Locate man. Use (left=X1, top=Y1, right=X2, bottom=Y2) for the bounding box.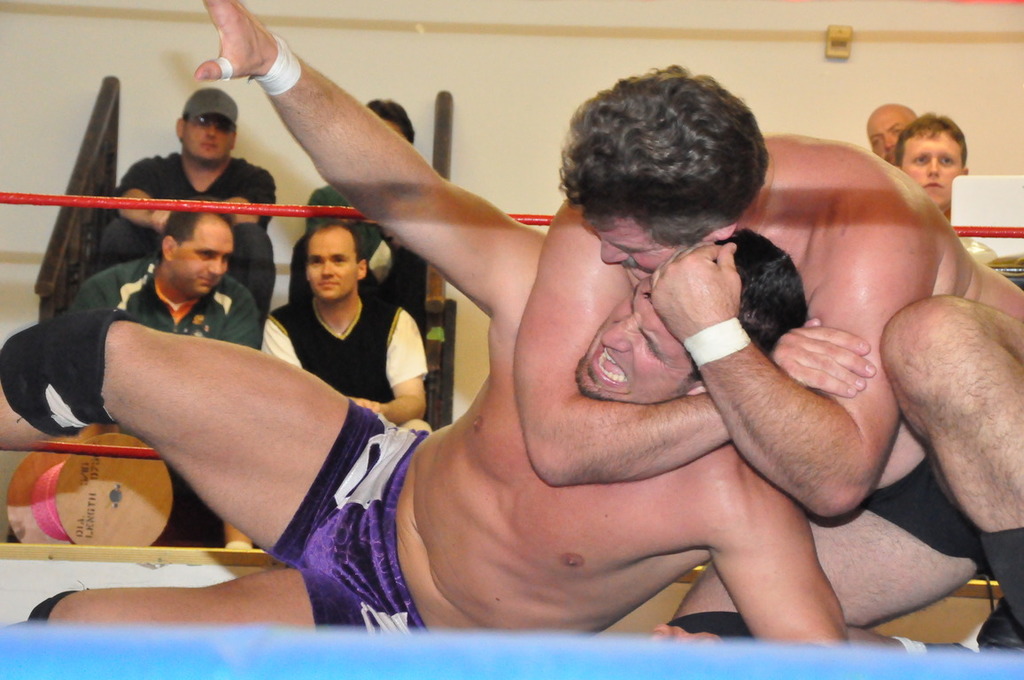
(left=98, top=85, right=275, bottom=321).
